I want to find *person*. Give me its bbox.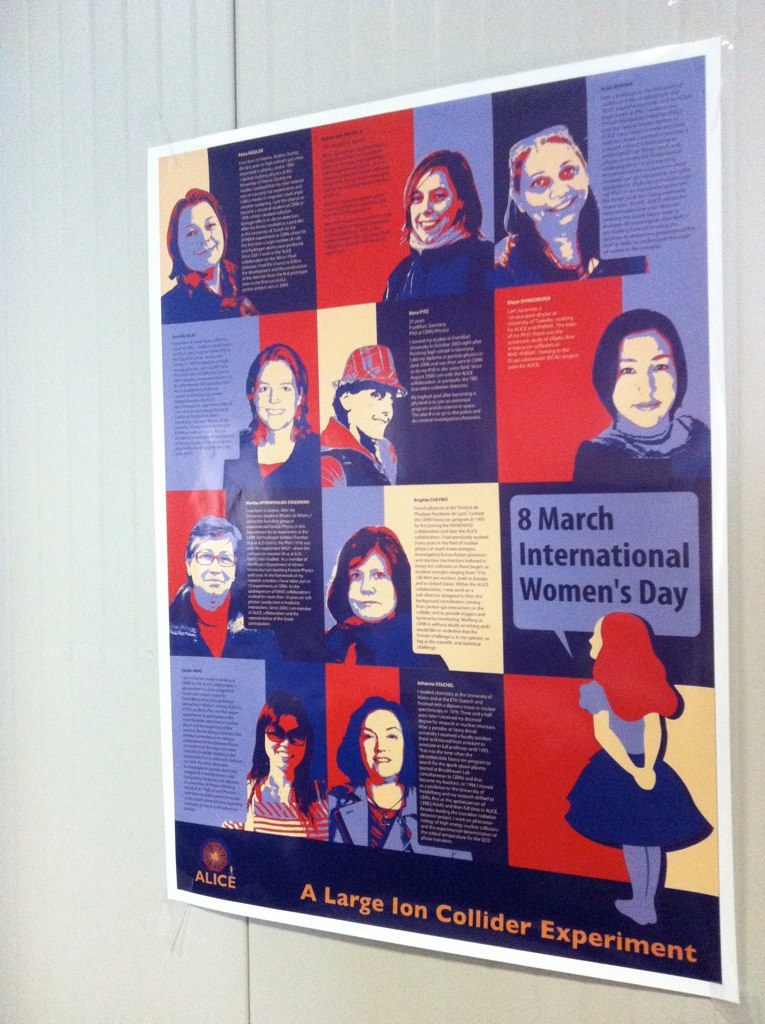
(225, 691, 330, 845).
